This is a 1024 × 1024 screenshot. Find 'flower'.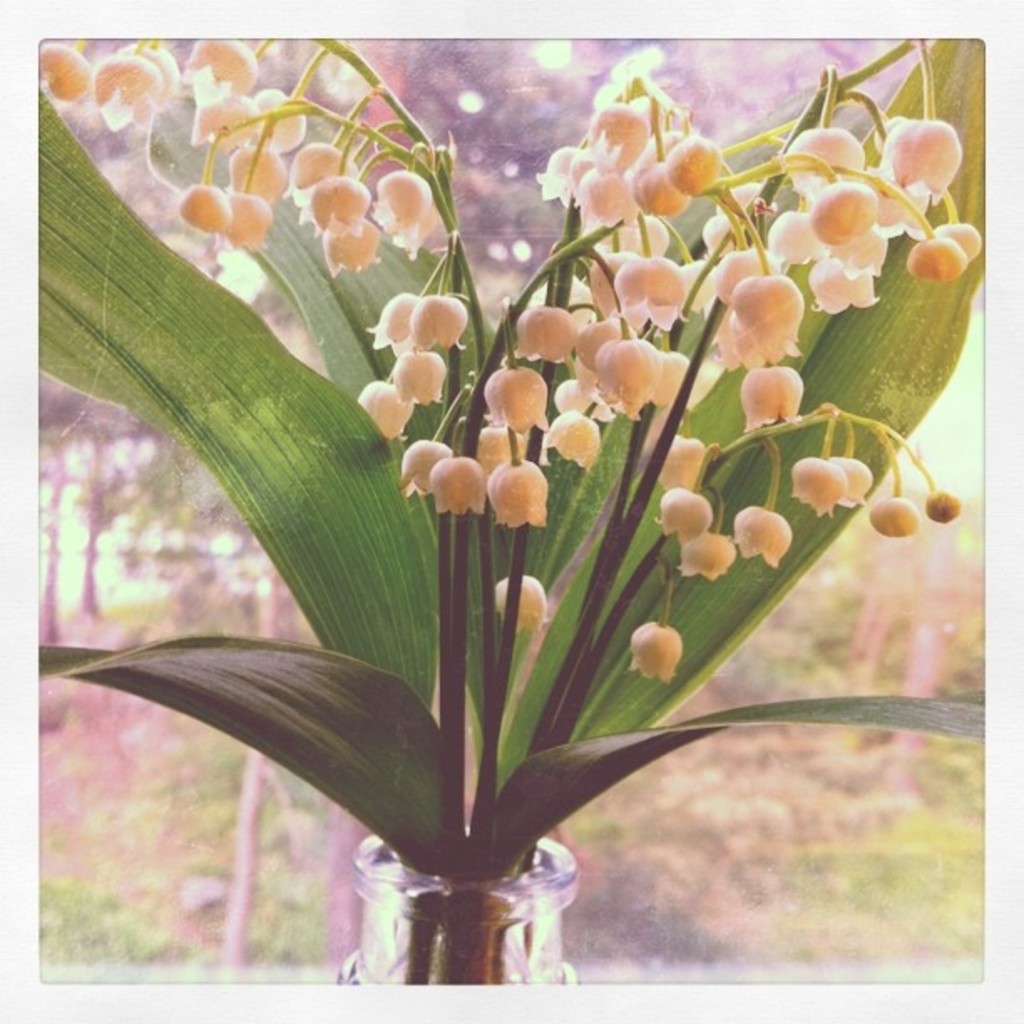
Bounding box: <box>681,534,731,576</box>.
